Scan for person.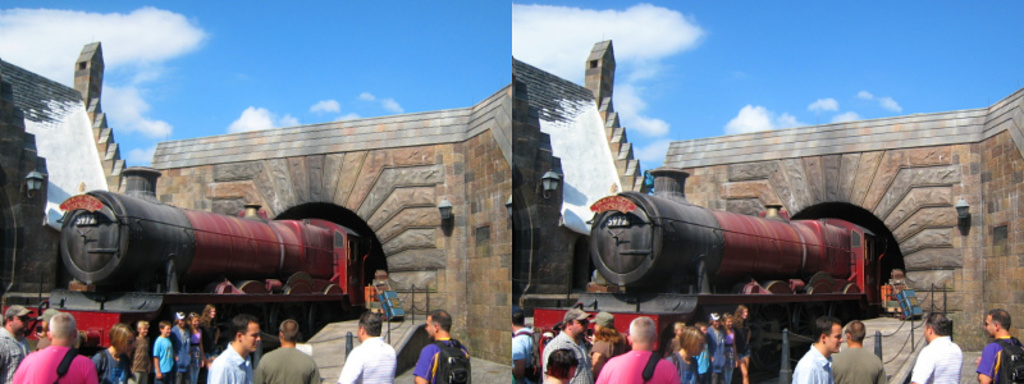
Scan result: rect(973, 310, 1023, 383).
